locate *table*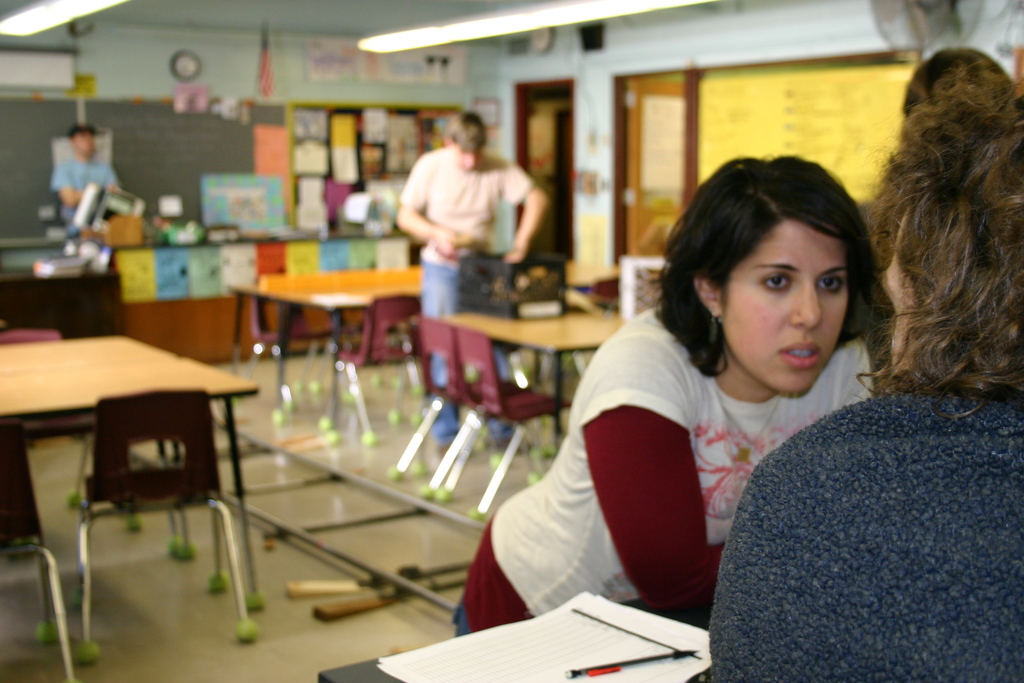
<region>428, 299, 608, 447</region>
